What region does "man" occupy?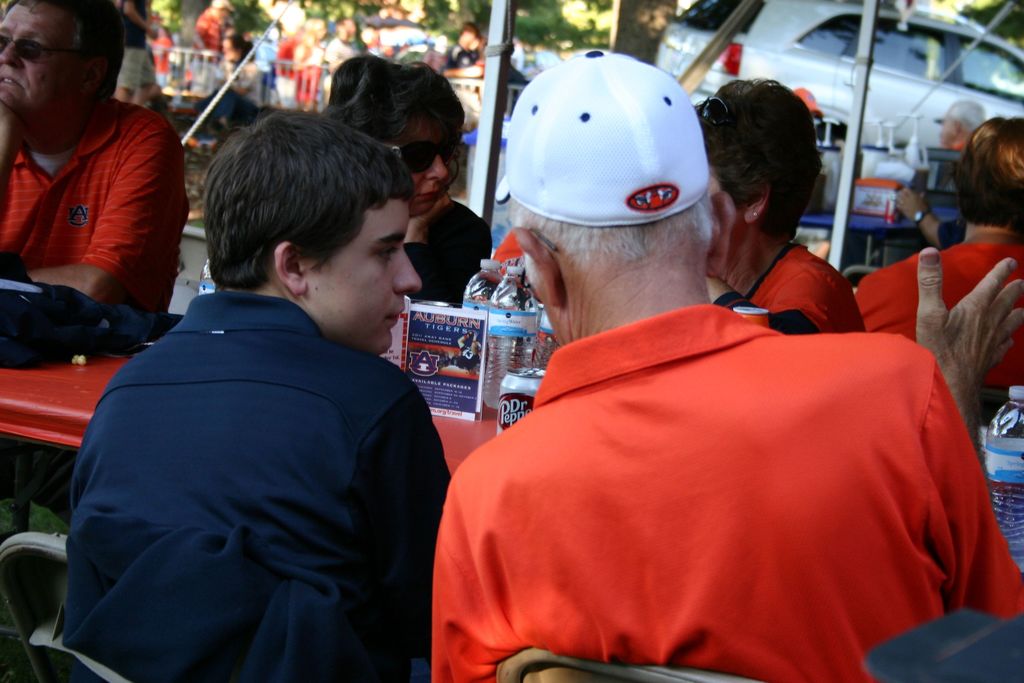
(445,22,488,66).
